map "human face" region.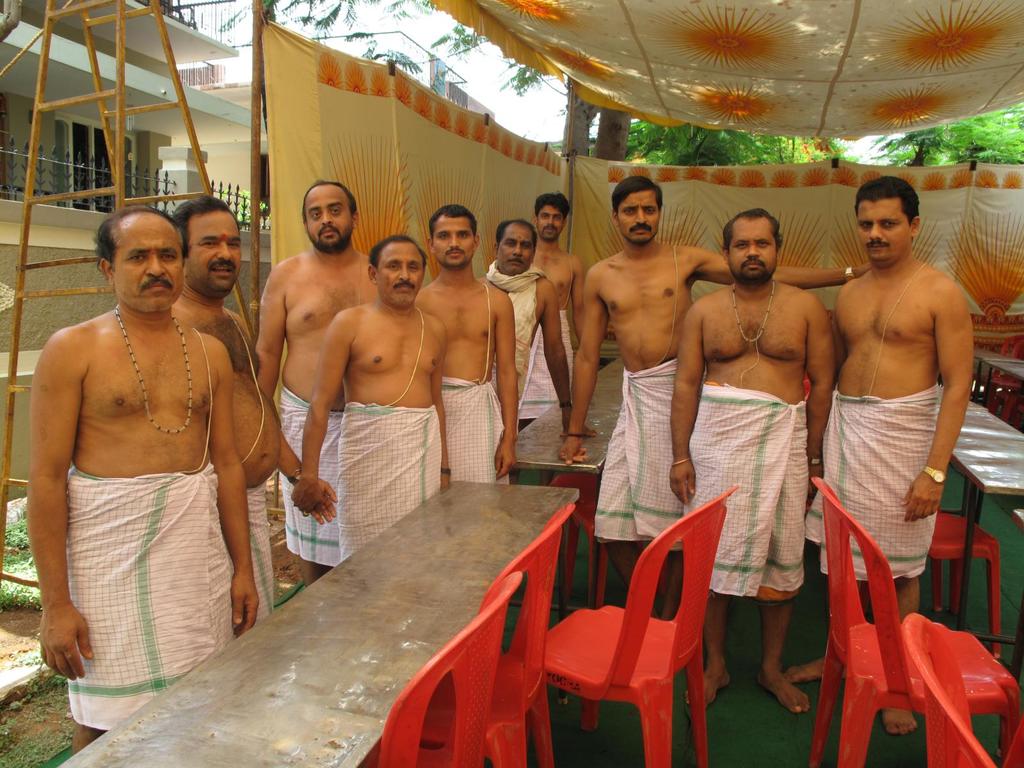
Mapped to bbox=[188, 213, 245, 291].
